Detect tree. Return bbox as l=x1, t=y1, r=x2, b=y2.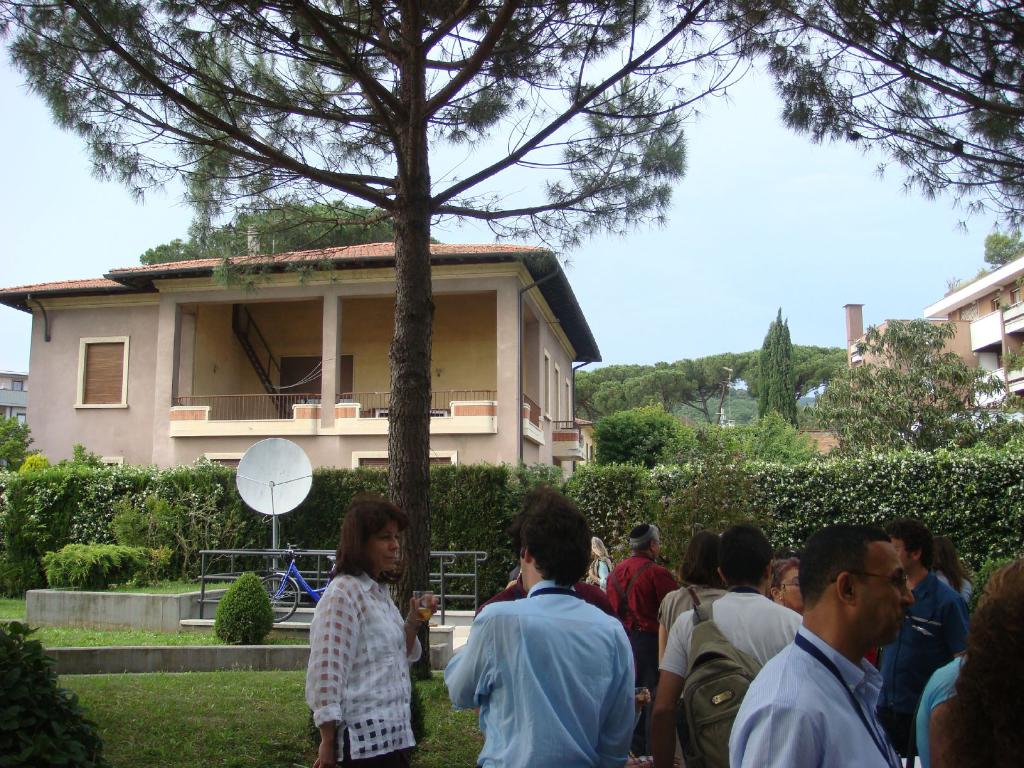
l=657, t=411, r=748, b=458.
